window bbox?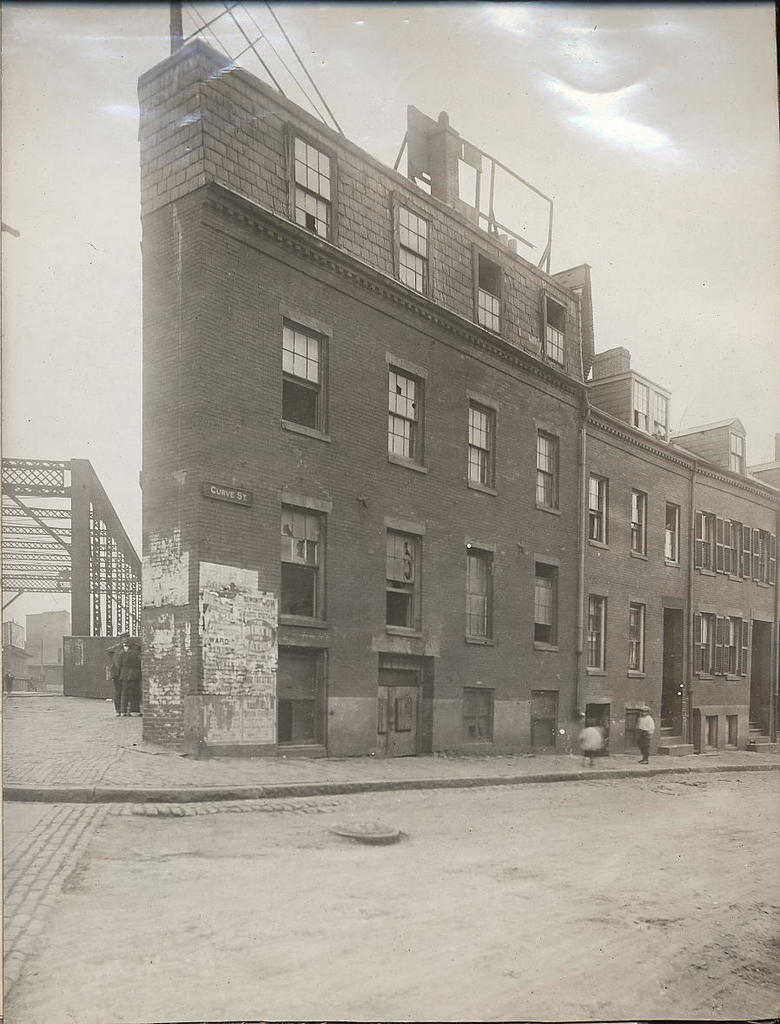
381 519 424 626
